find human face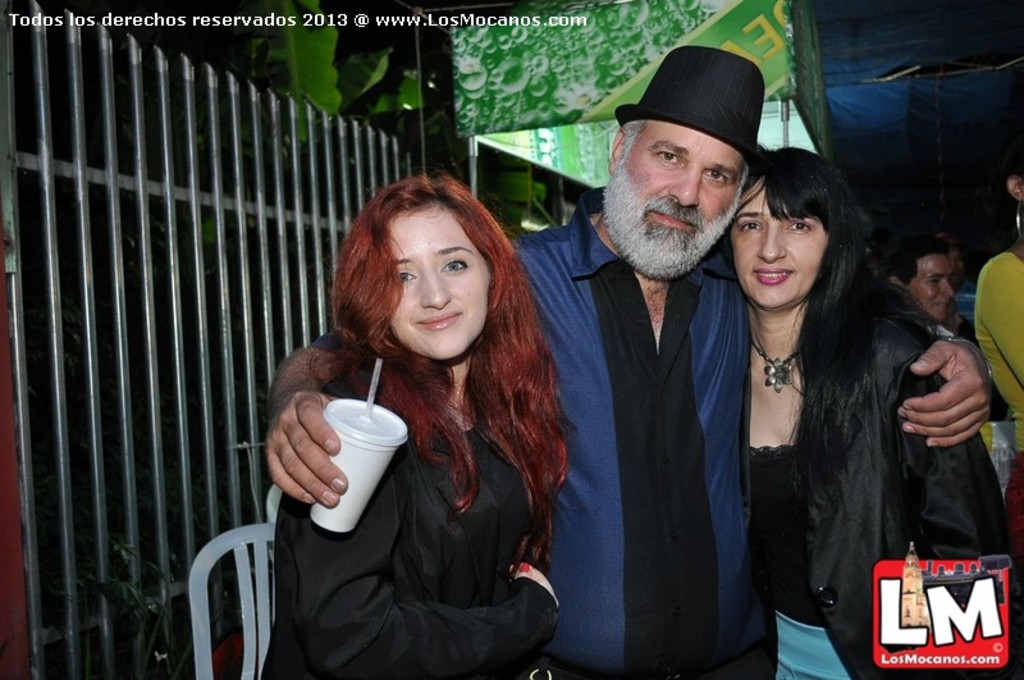
rect(608, 115, 750, 264)
